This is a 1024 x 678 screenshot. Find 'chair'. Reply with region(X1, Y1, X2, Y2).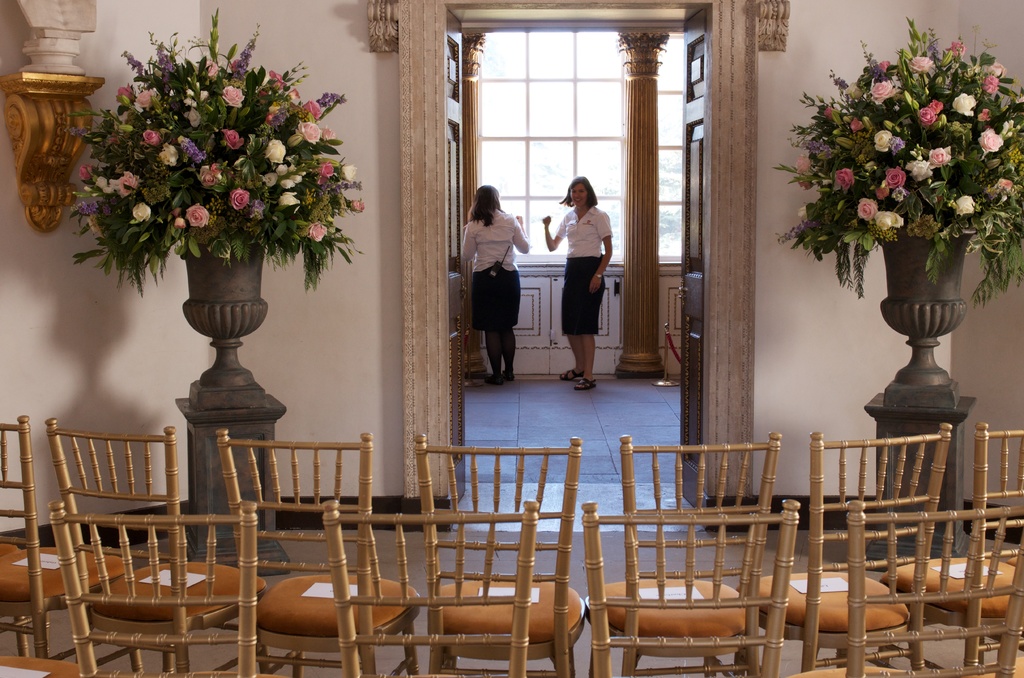
region(325, 494, 540, 677).
